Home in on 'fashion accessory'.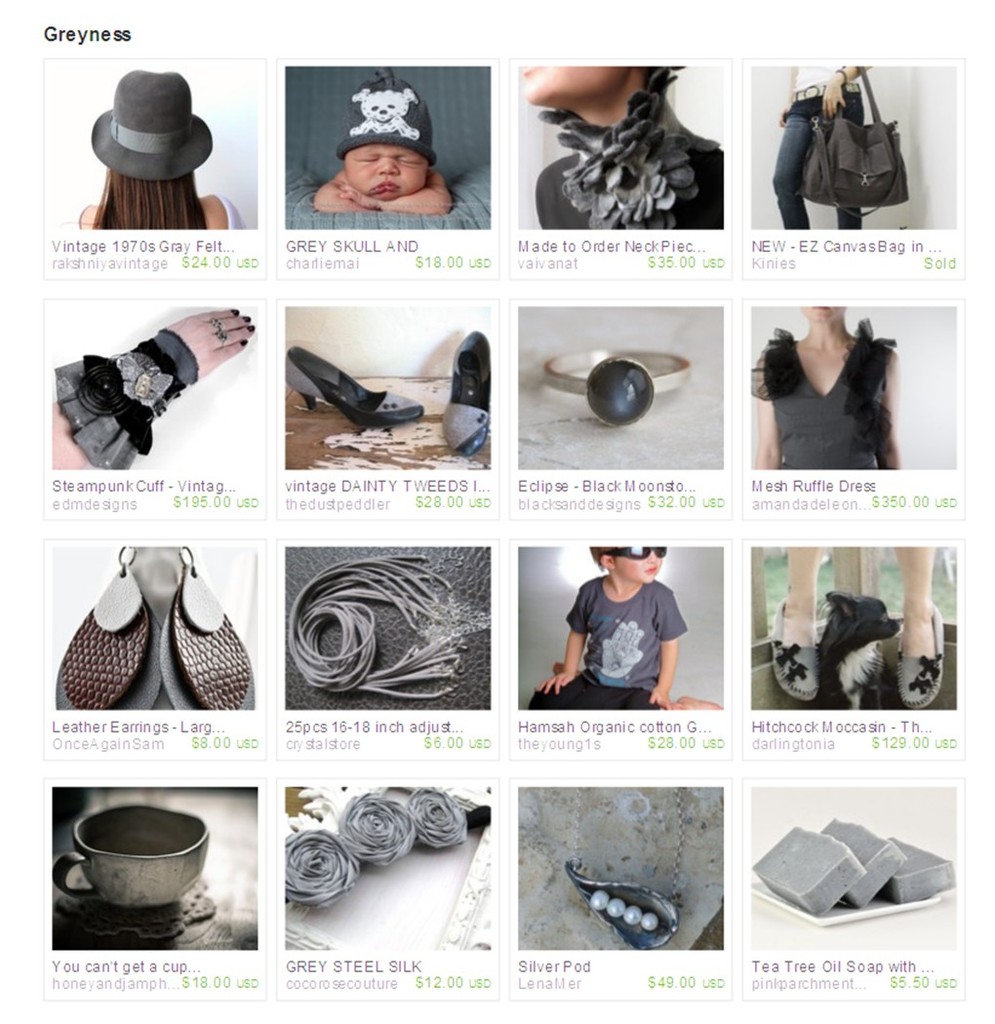
Homed in at [left=49, top=331, right=205, bottom=467].
